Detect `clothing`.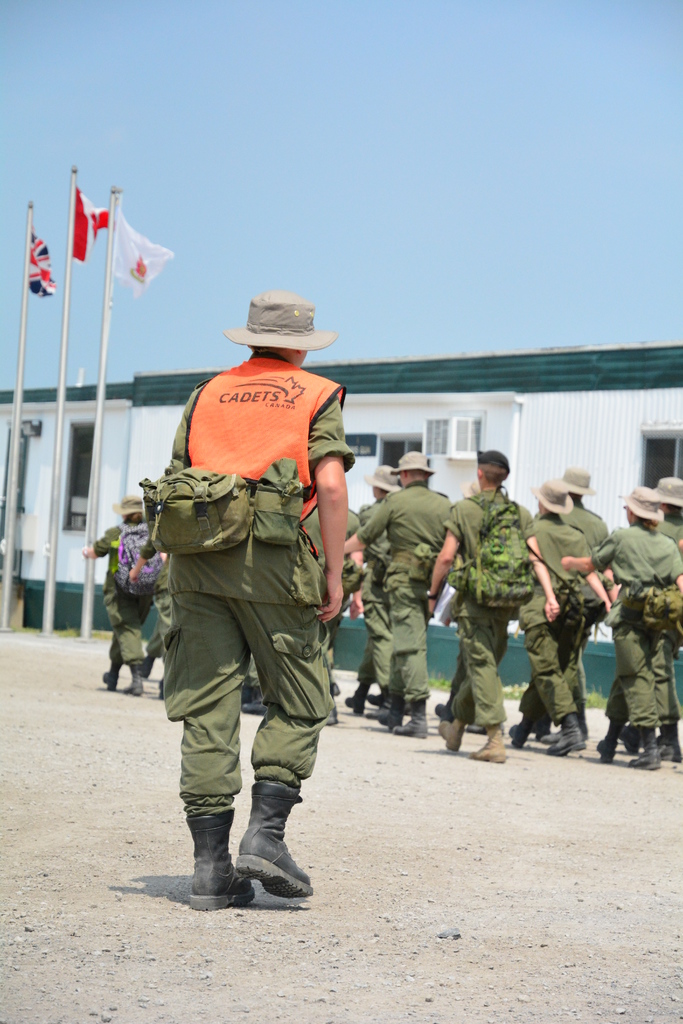
Detected at detection(559, 467, 588, 502).
